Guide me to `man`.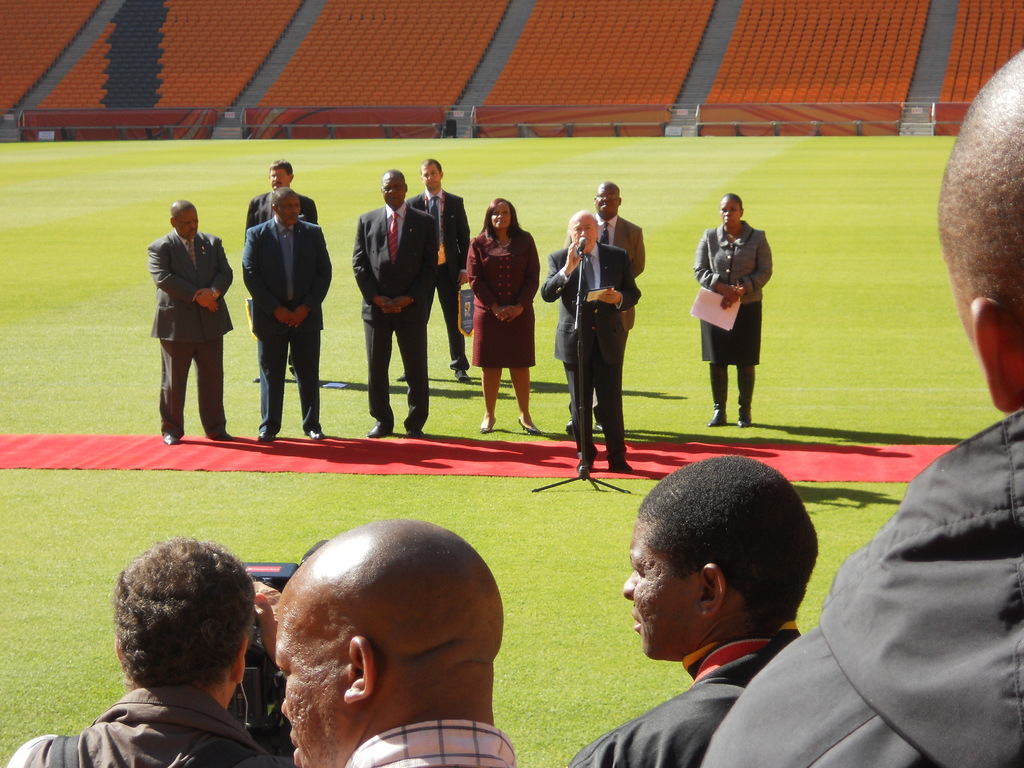
Guidance: 245 159 319 381.
